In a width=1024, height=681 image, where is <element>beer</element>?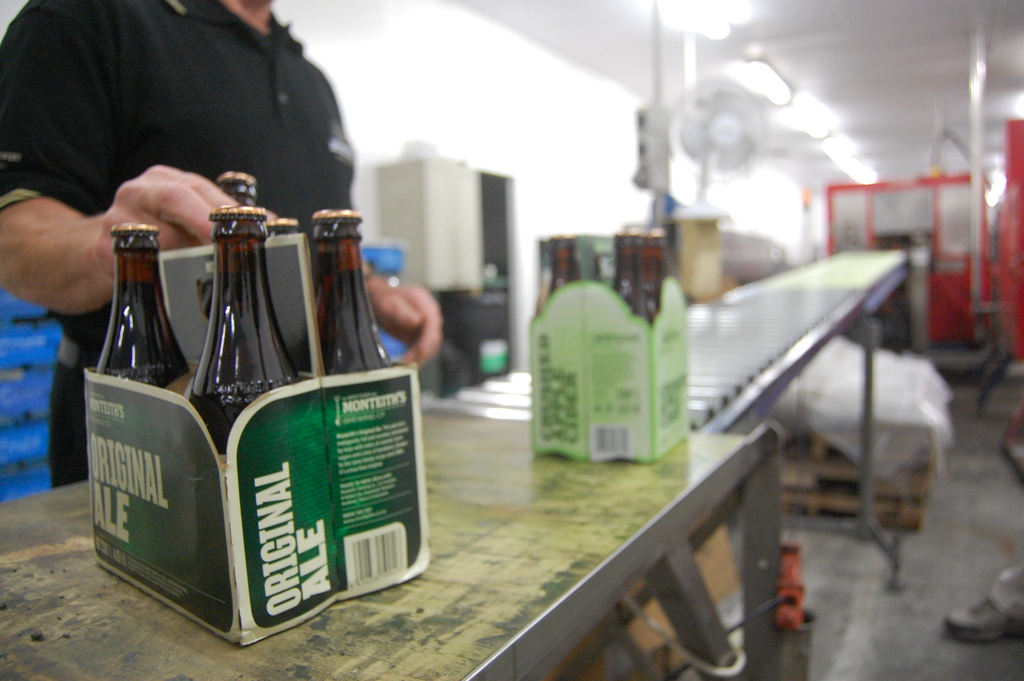
(294,211,389,377).
